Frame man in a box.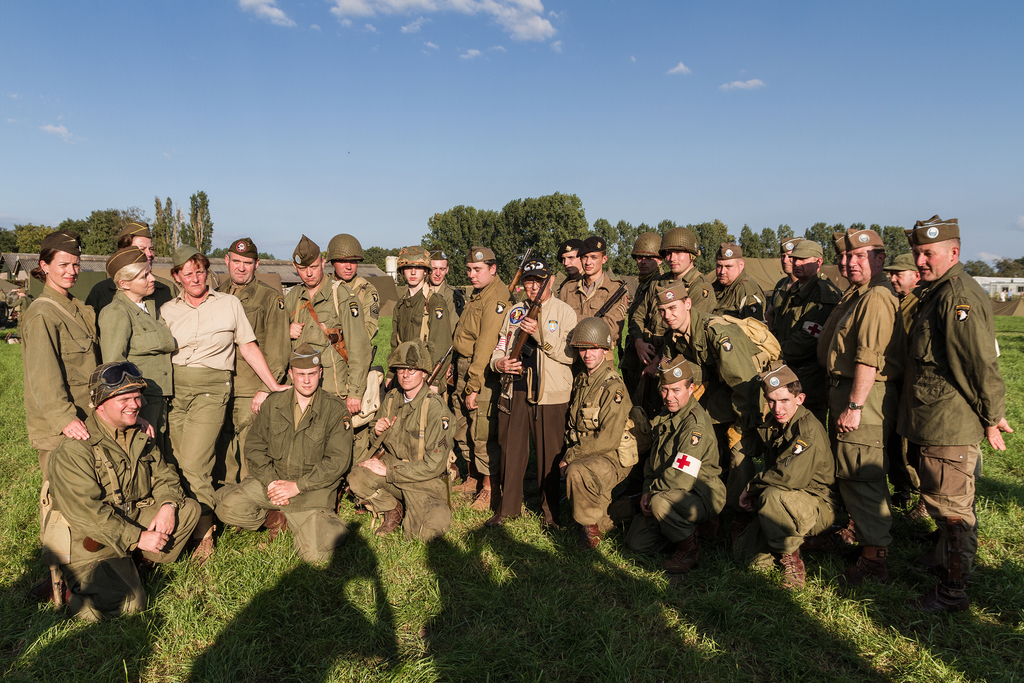
347/340/454/545.
